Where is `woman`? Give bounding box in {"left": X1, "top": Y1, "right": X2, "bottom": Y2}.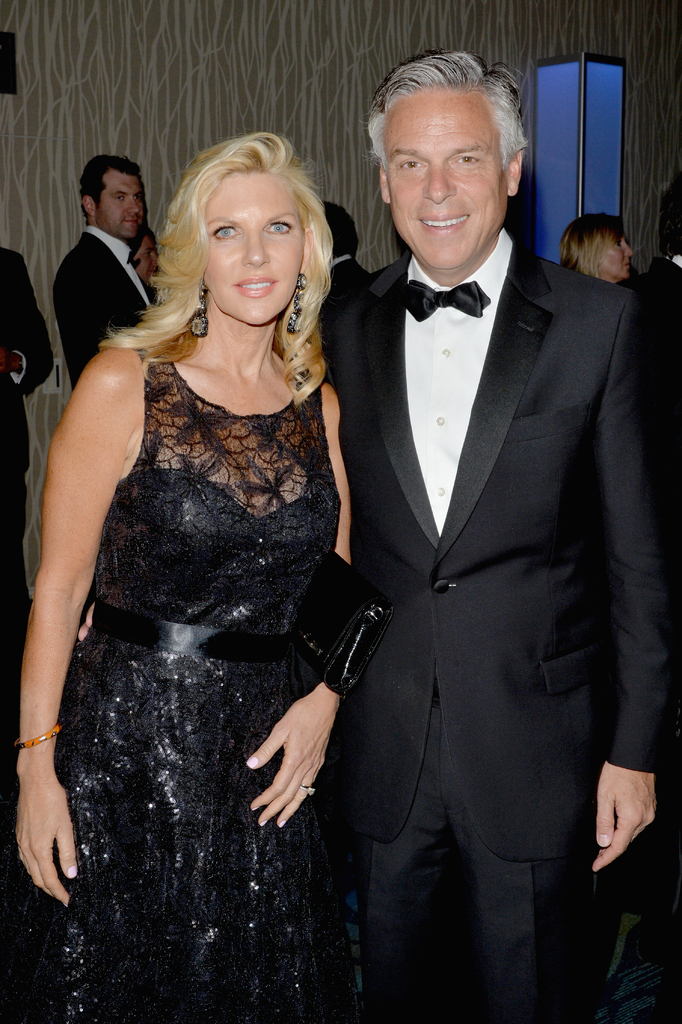
{"left": 0, "top": 129, "right": 387, "bottom": 1023}.
